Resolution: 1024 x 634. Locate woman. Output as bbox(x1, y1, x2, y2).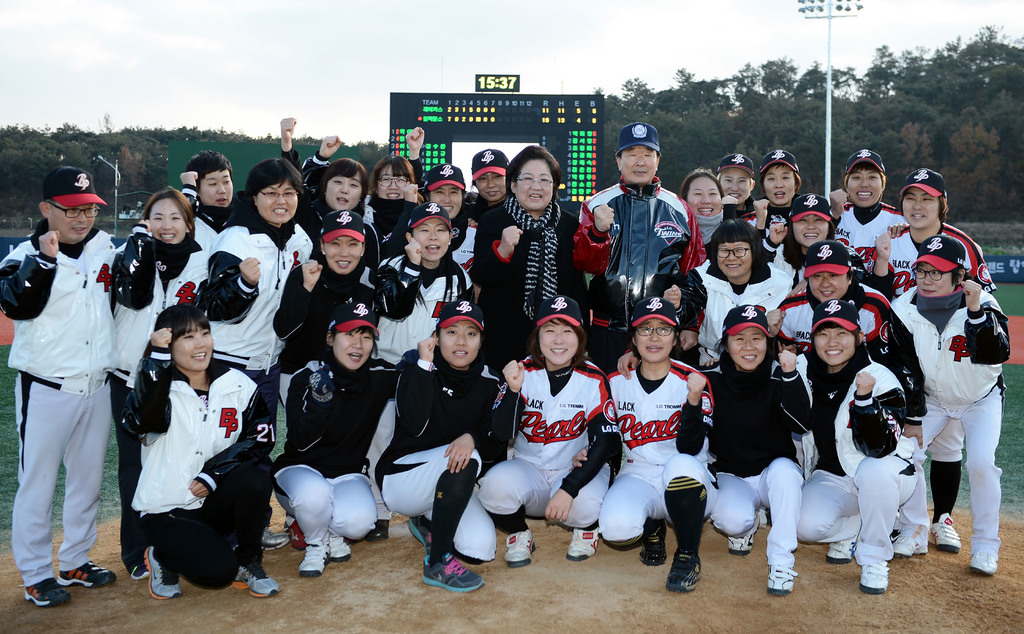
bbox(764, 297, 917, 599).
